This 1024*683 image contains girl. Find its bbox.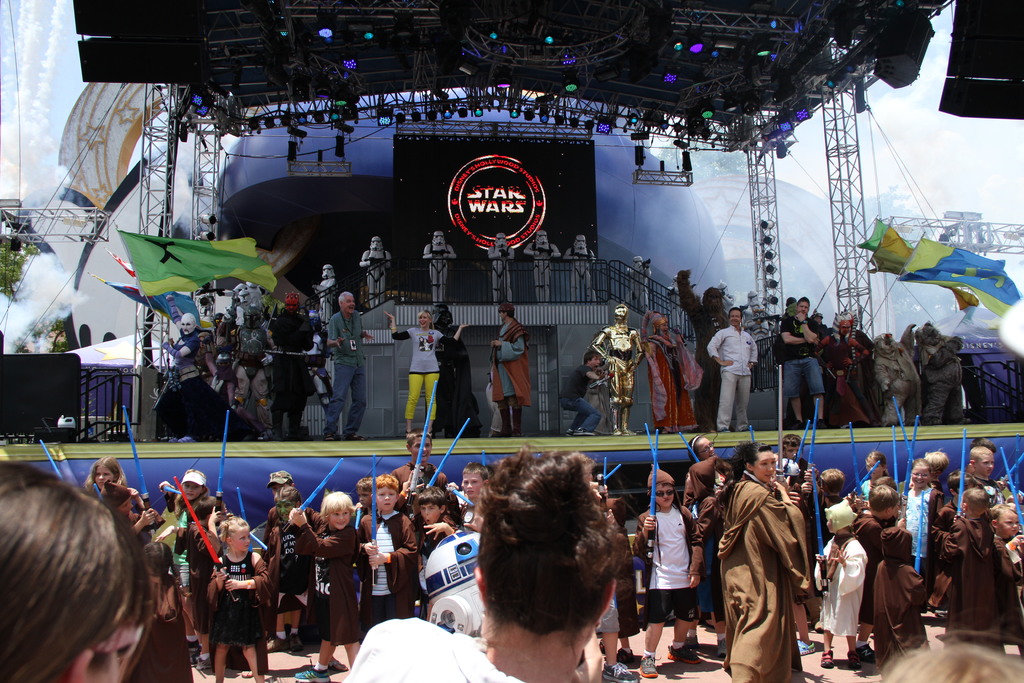
crop(159, 466, 212, 661).
